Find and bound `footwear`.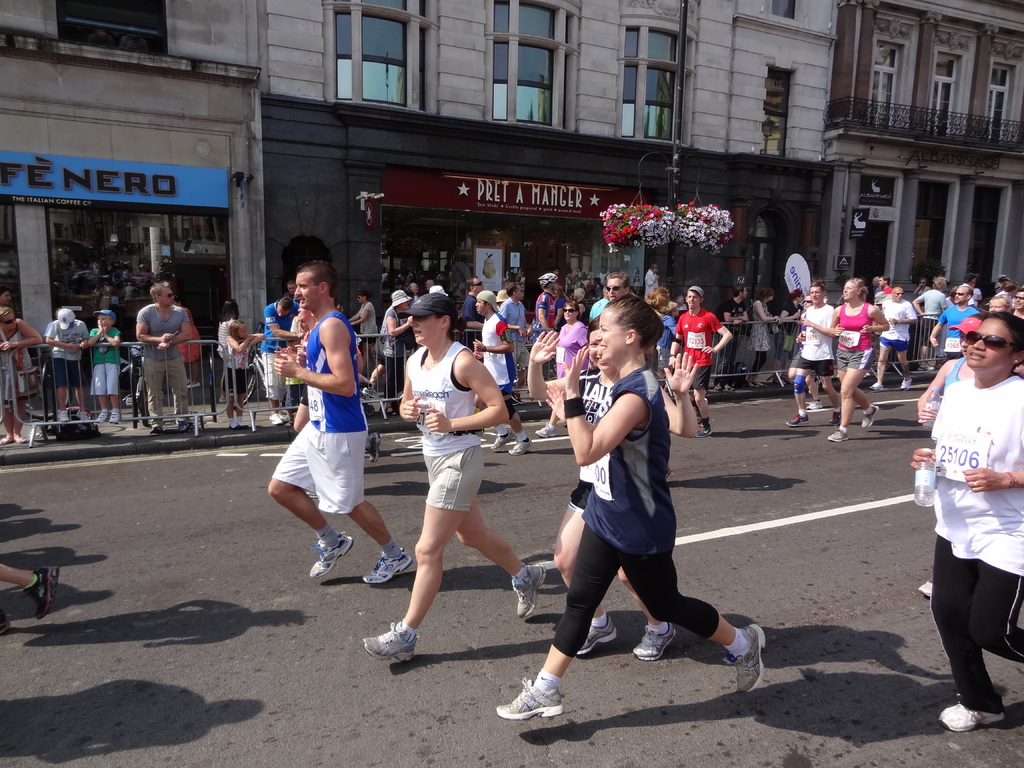
Bound: <box>511,667,583,746</box>.
